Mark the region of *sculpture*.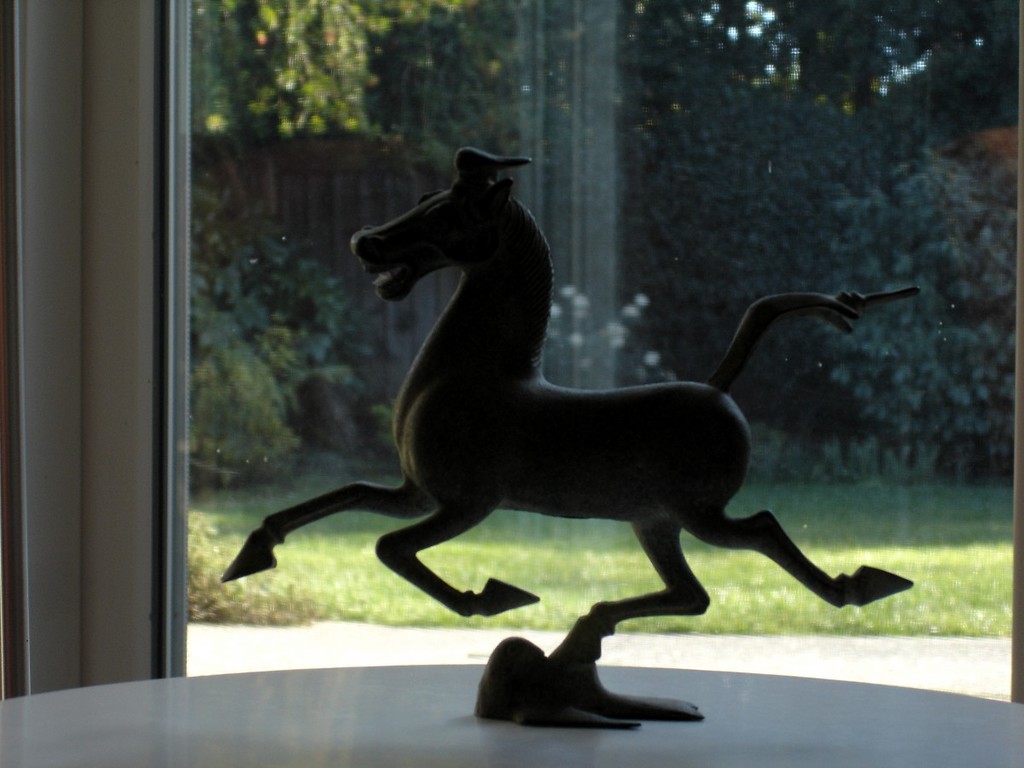
Region: [212, 138, 926, 733].
